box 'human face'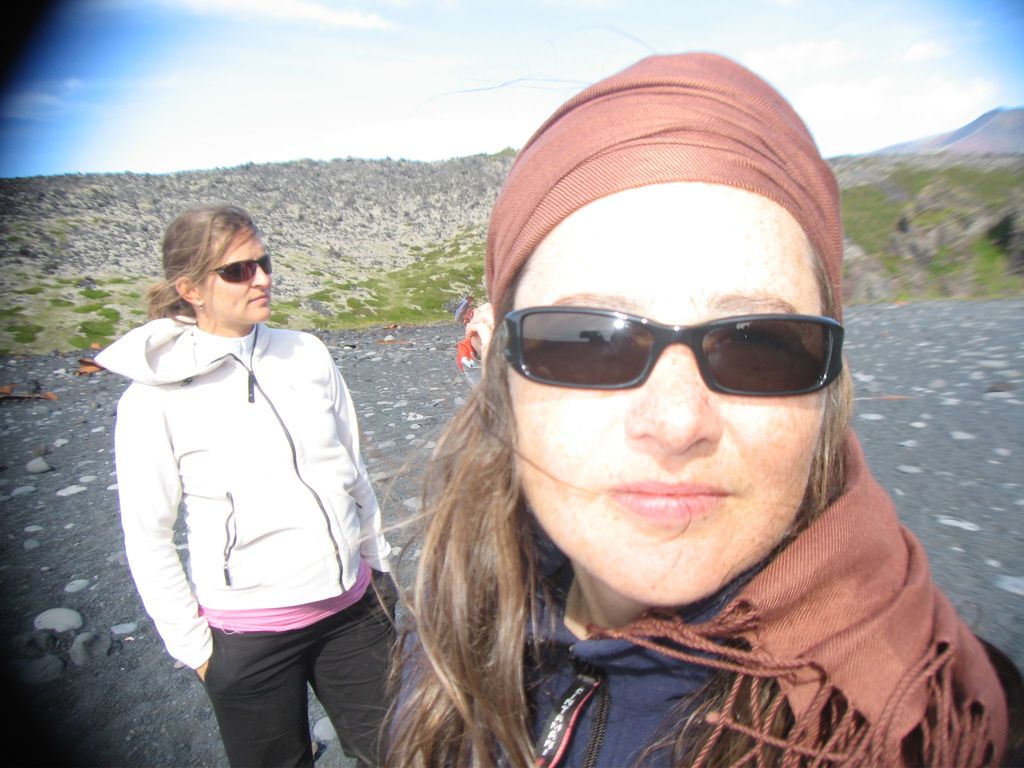
x1=196, y1=225, x2=272, y2=323
